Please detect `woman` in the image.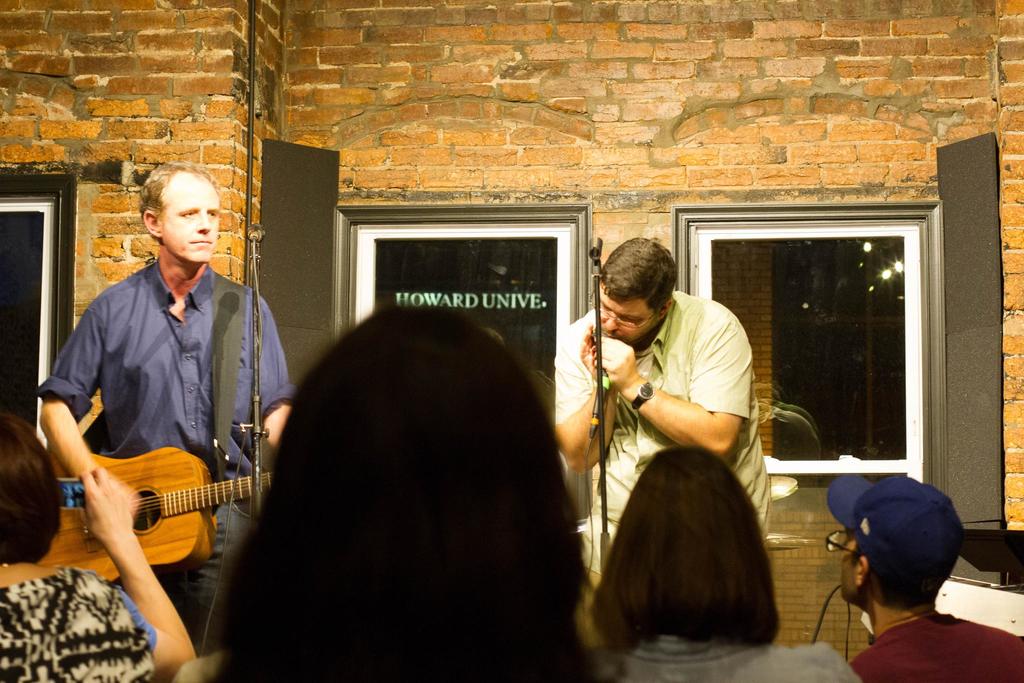
bbox=(0, 417, 195, 682).
